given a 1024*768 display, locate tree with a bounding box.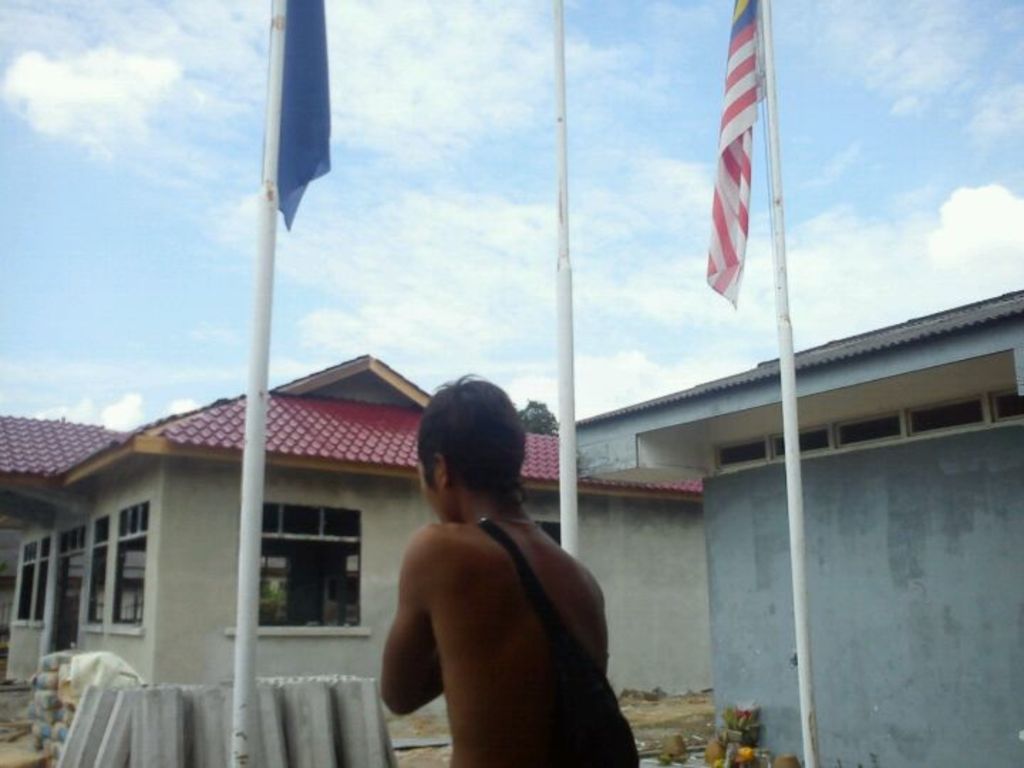
Located: bbox=[512, 398, 558, 435].
